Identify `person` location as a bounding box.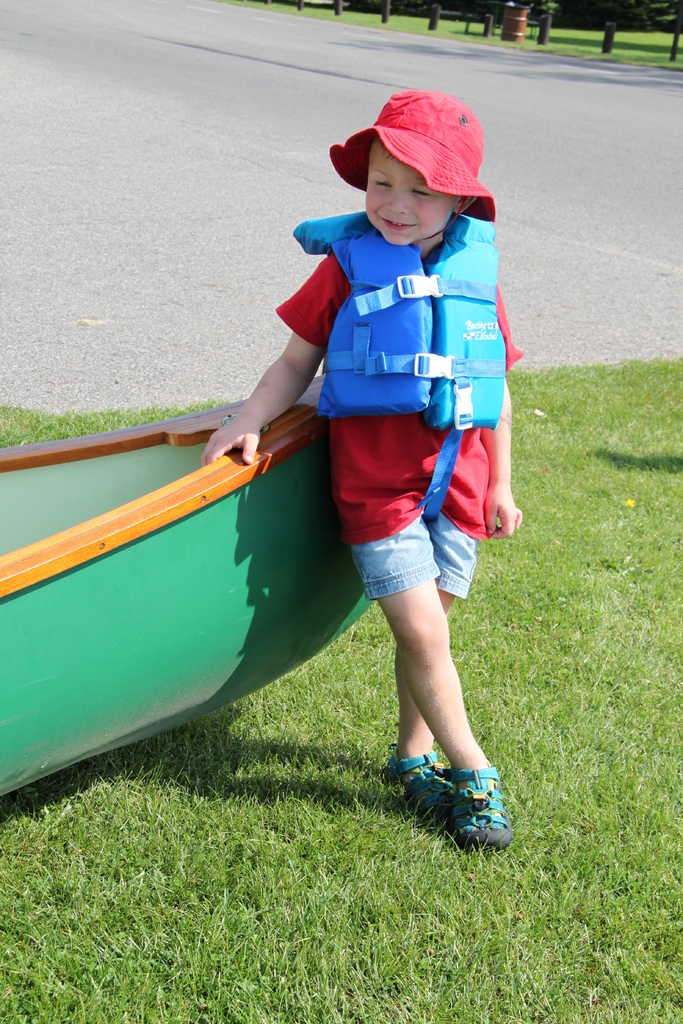
box=[204, 92, 527, 855].
